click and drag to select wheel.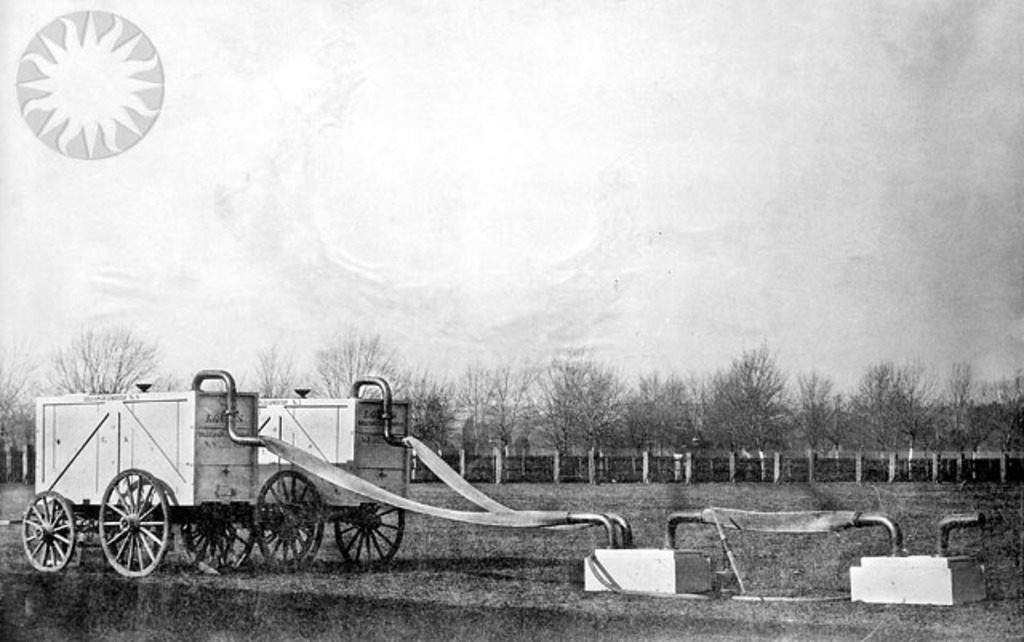
Selection: bbox=(251, 469, 328, 575).
